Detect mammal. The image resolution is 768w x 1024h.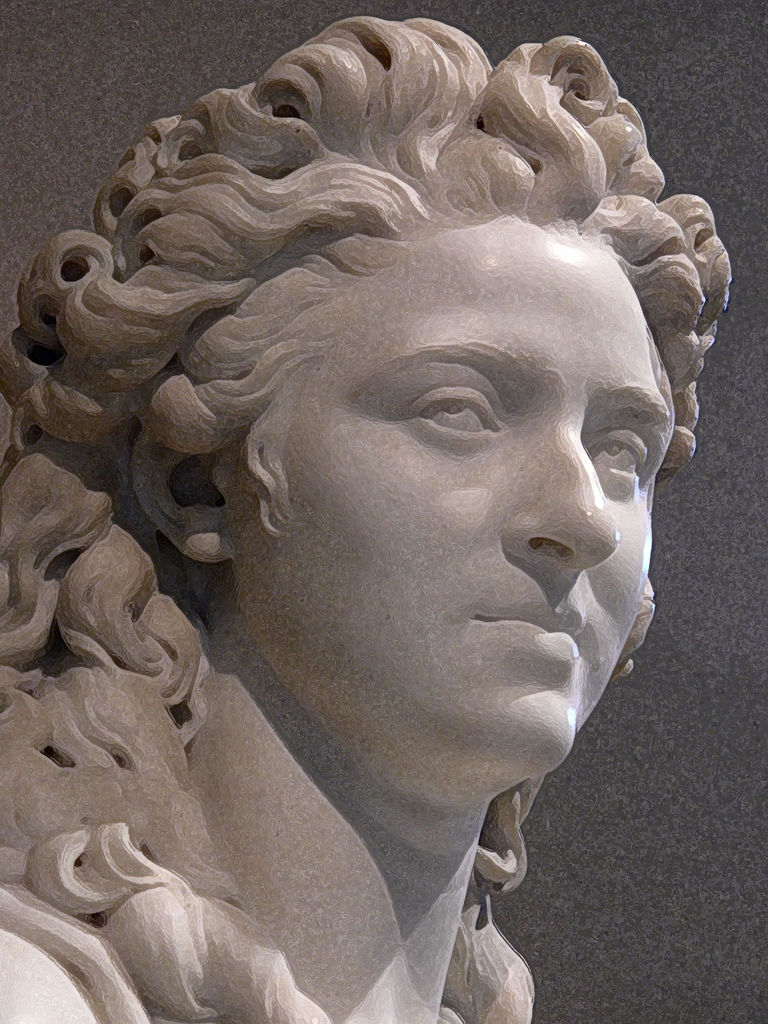
(left=15, top=60, right=729, bottom=1004).
